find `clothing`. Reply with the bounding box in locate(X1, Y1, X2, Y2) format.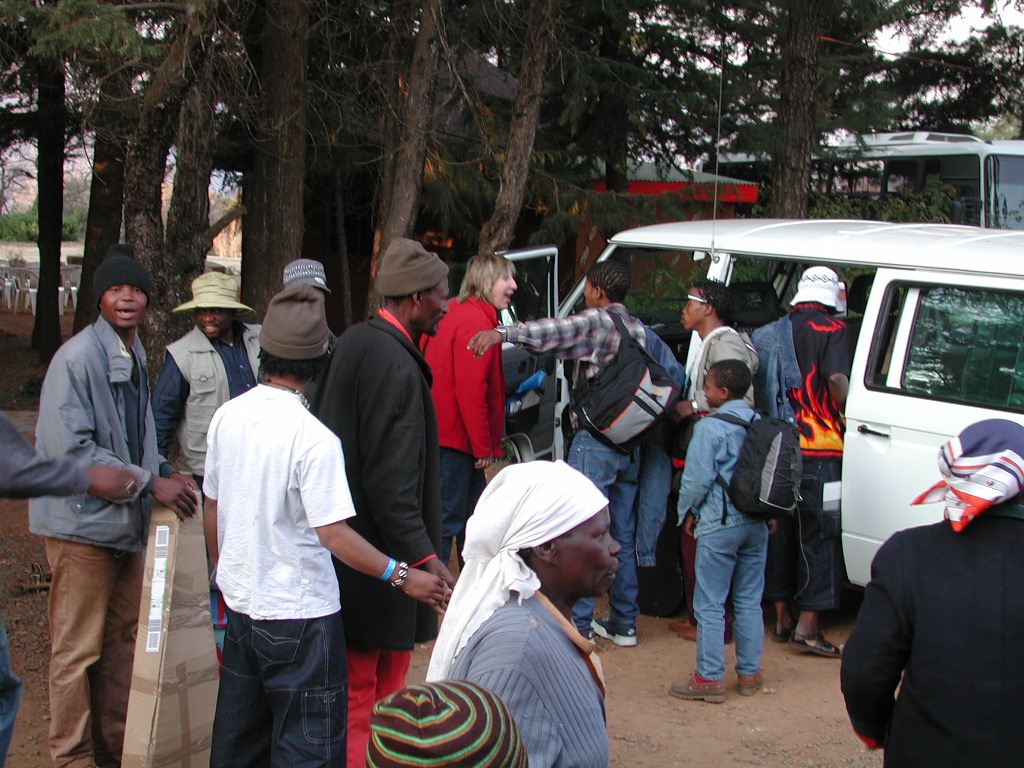
locate(280, 261, 337, 291).
